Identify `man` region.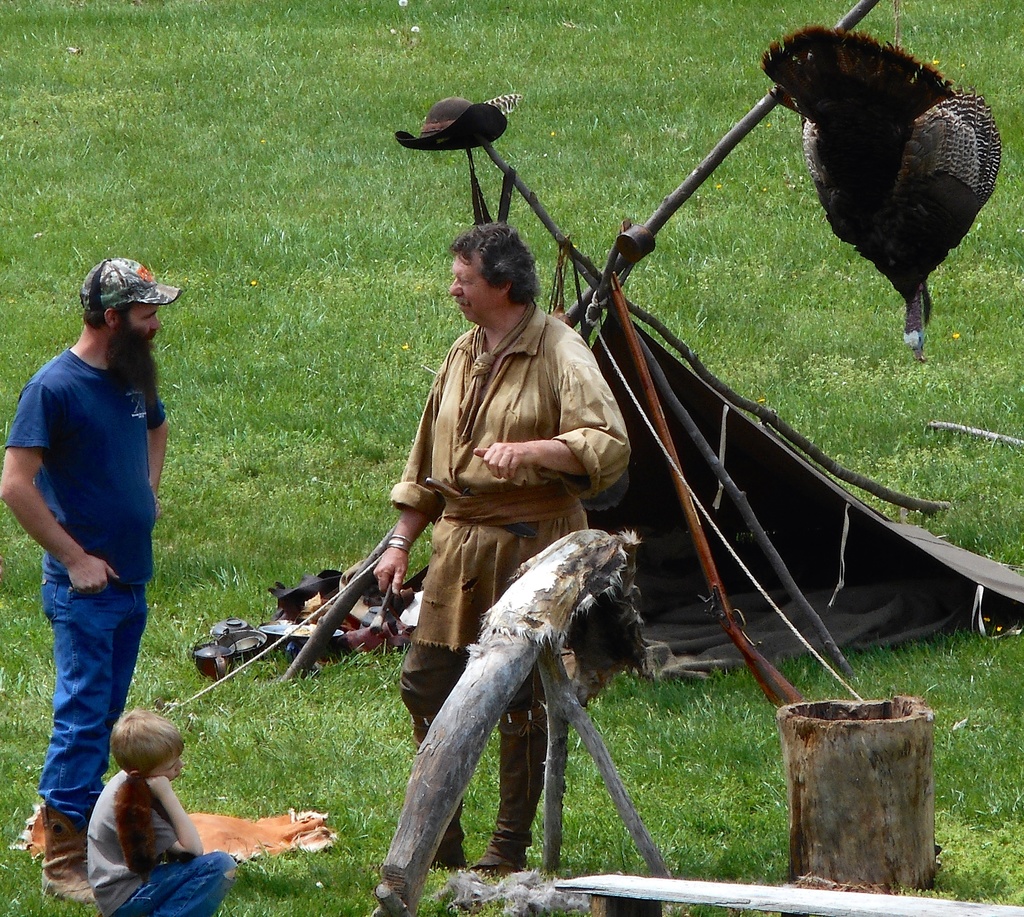
Region: bbox(371, 220, 636, 883).
